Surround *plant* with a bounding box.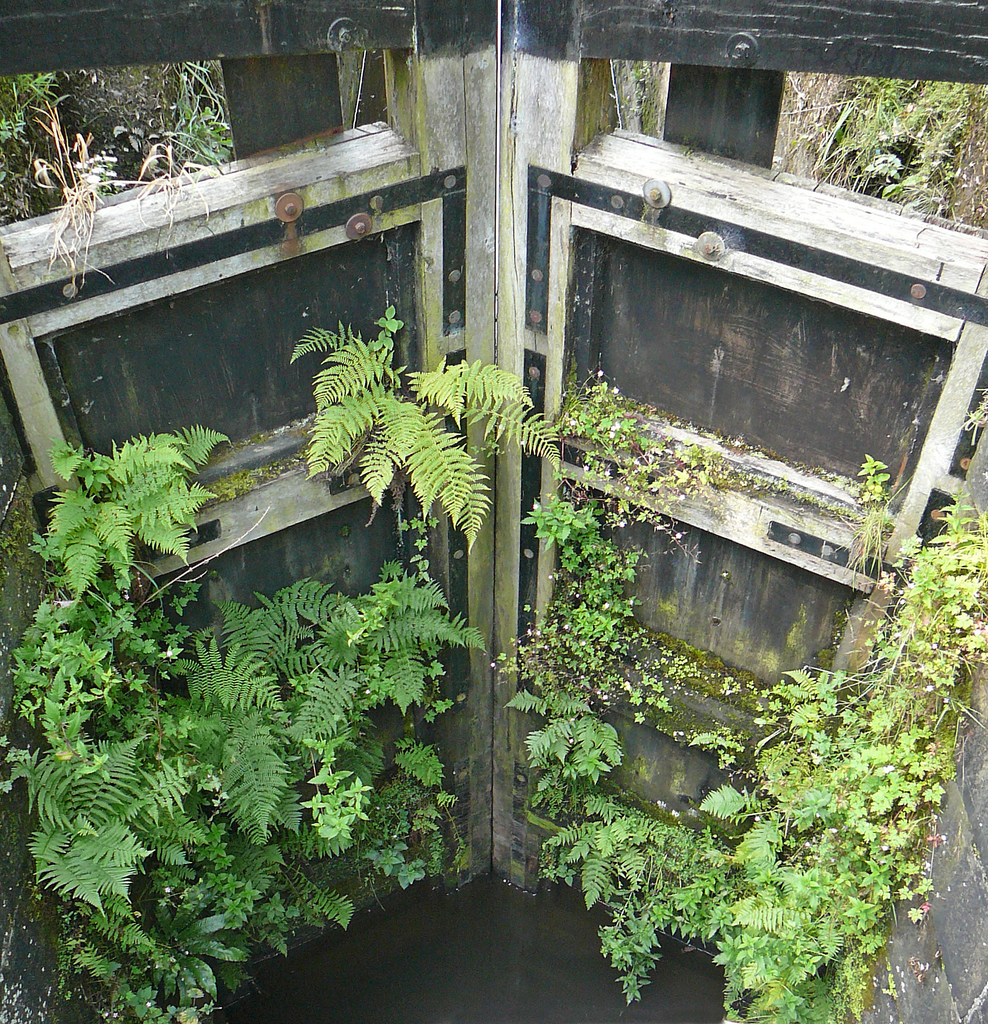
(150,63,239,168).
